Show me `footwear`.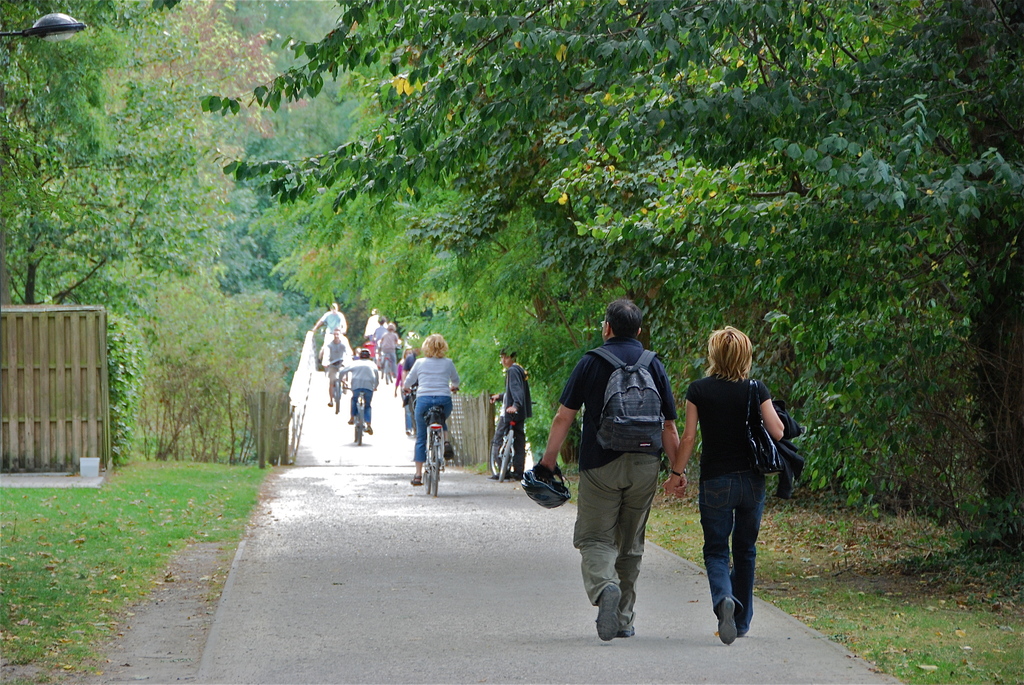
`footwear` is here: region(405, 430, 410, 434).
